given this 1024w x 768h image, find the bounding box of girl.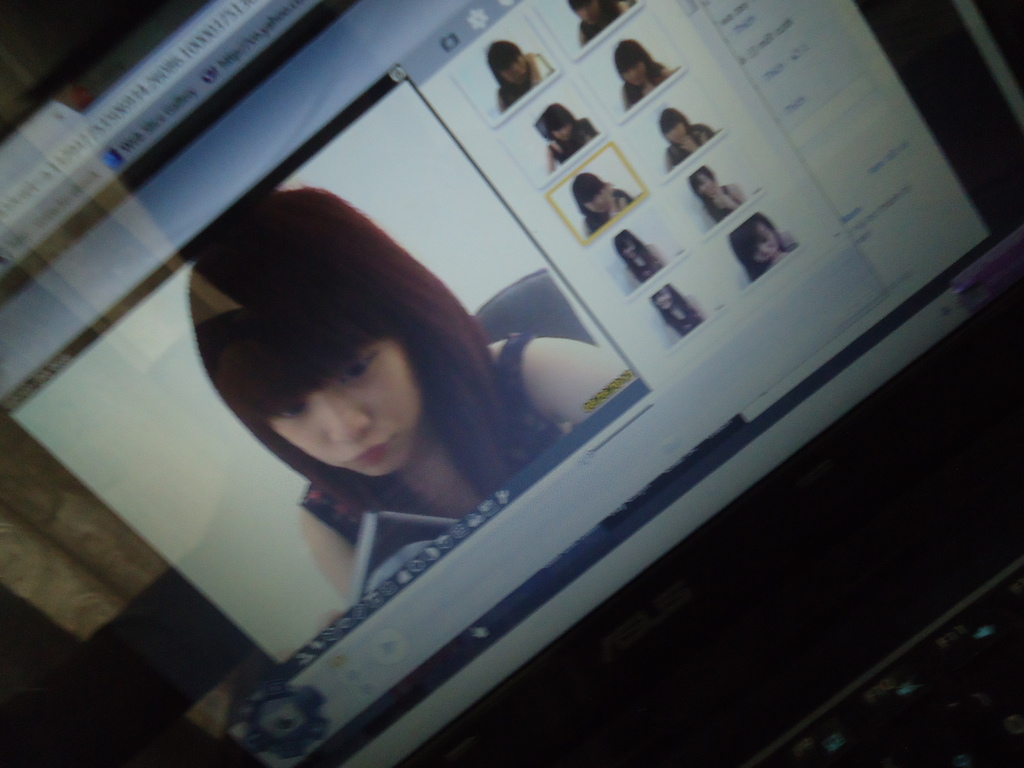
613 227 668 289.
